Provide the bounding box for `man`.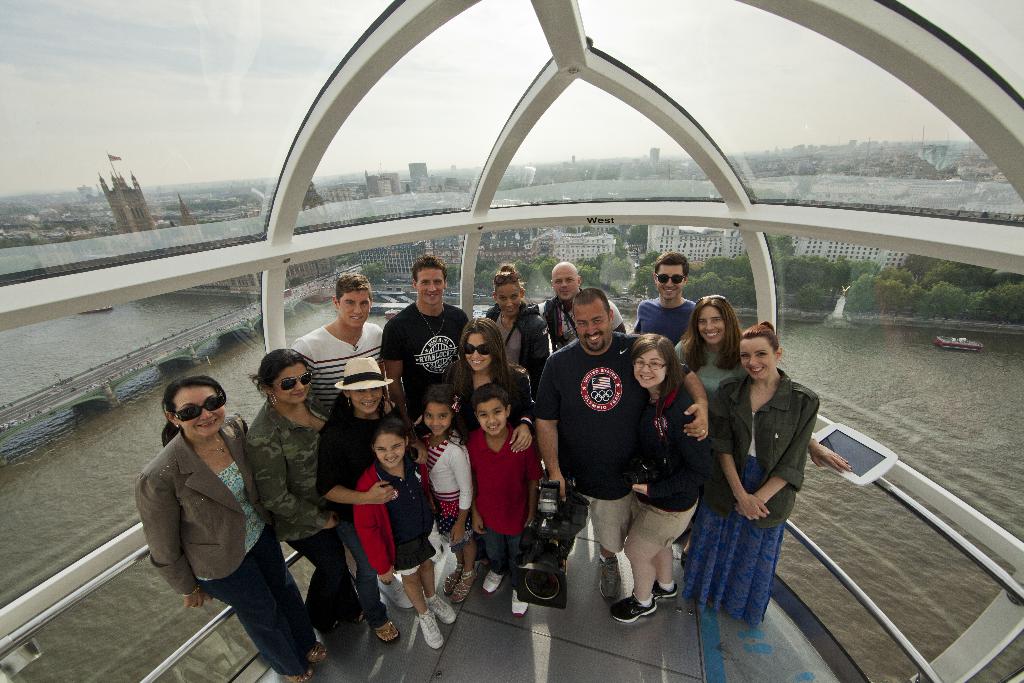
(291,270,388,422).
